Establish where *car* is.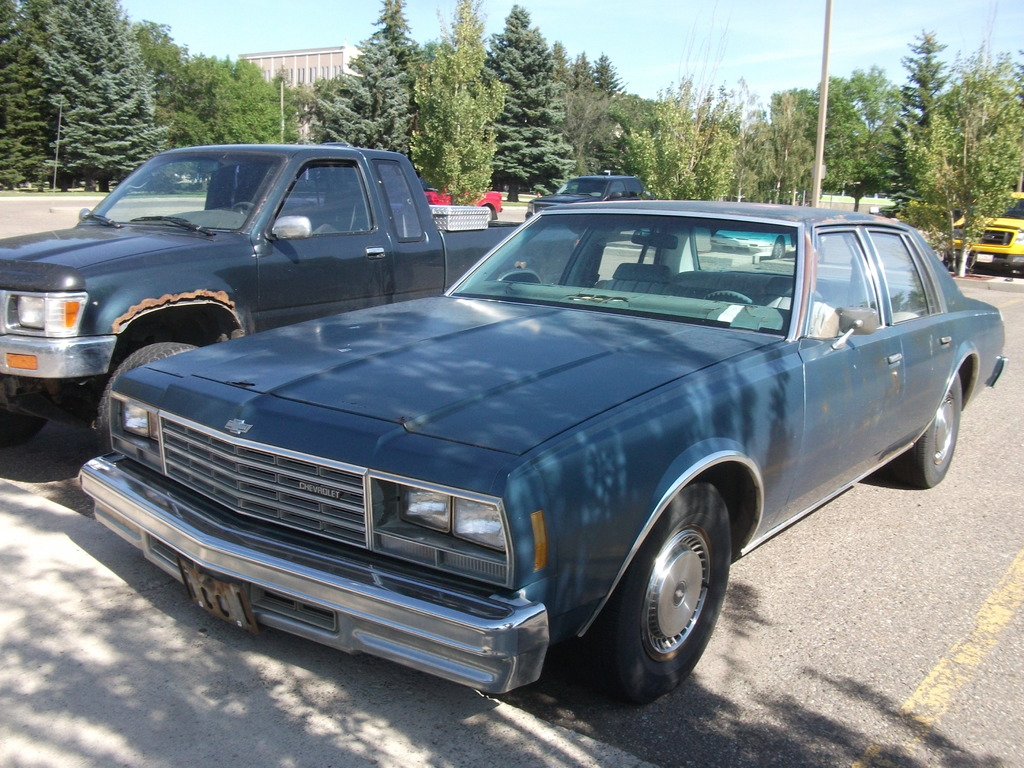
Established at [left=89, top=193, right=985, bottom=707].
